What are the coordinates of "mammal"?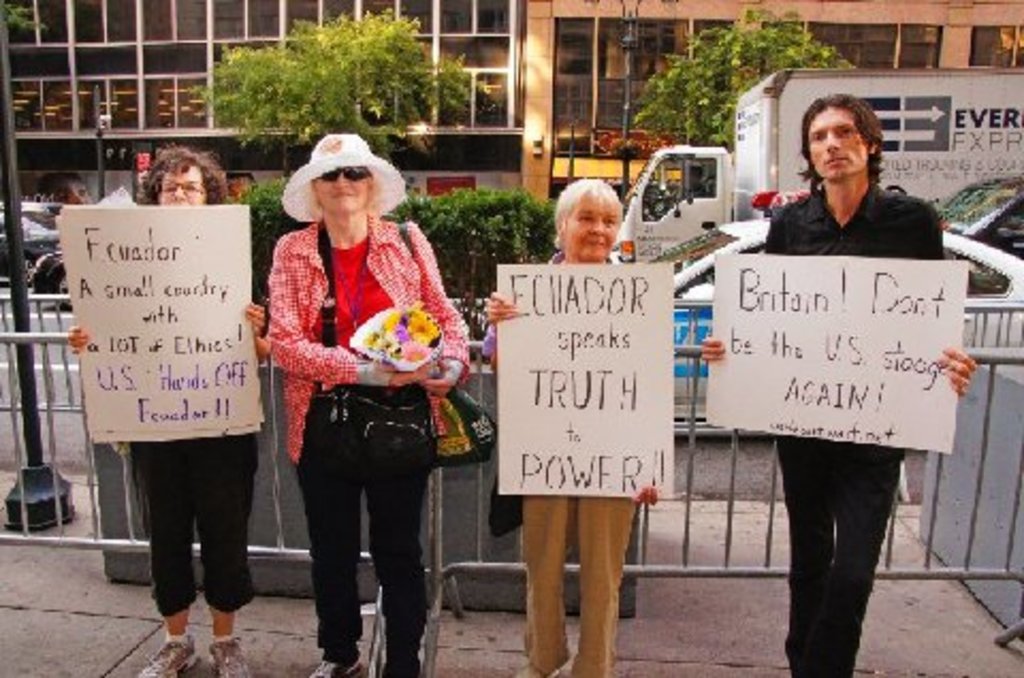
x1=66, y1=134, x2=267, y2=676.
